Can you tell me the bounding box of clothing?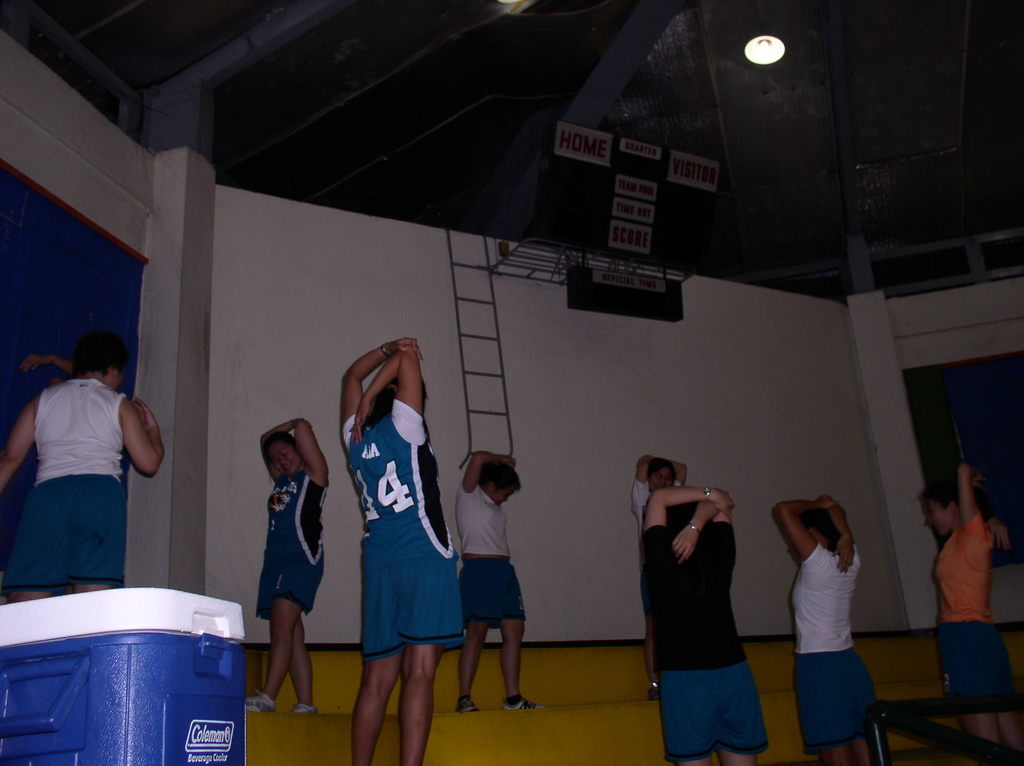
pyautogui.locateOnScreen(24, 372, 125, 592).
